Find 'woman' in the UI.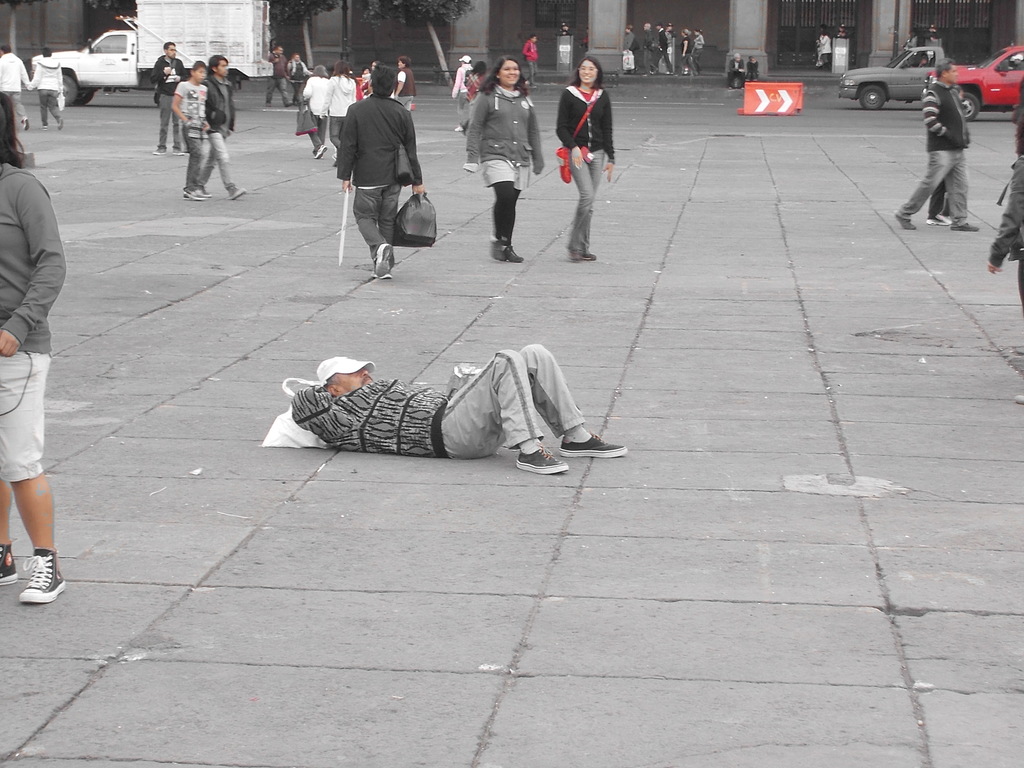
UI element at 464,53,545,262.
